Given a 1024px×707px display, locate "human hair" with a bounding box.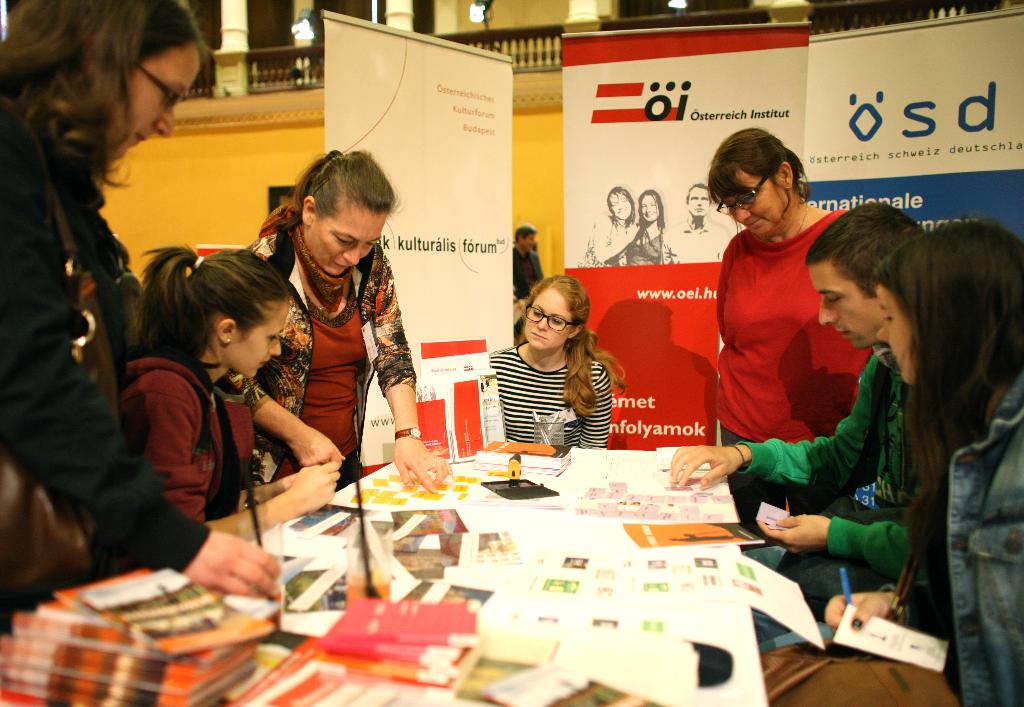
Located: bbox=(875, 223, 1023, 608).
